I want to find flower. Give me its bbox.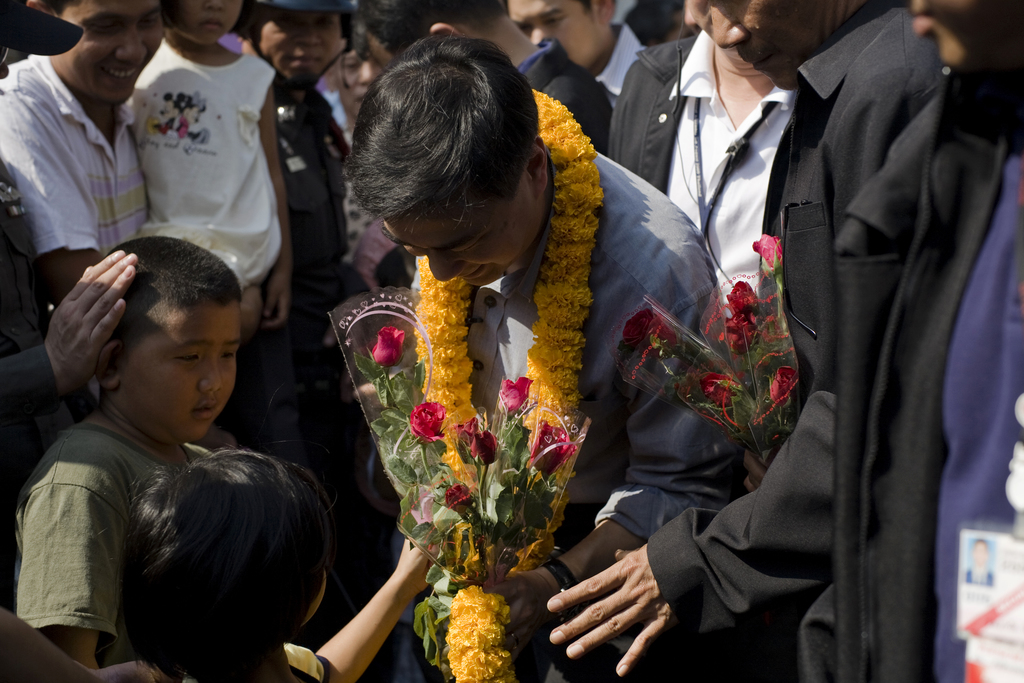
<region>623, 306, 683, 350</region>.
